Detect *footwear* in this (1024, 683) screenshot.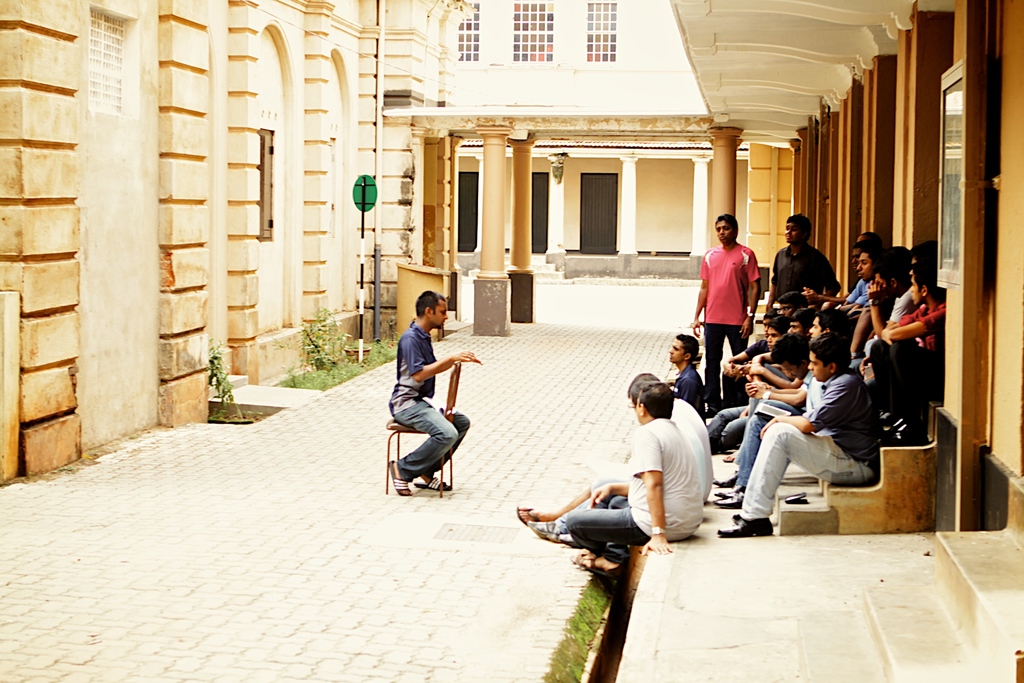
Detection: [716,511,772,536].
